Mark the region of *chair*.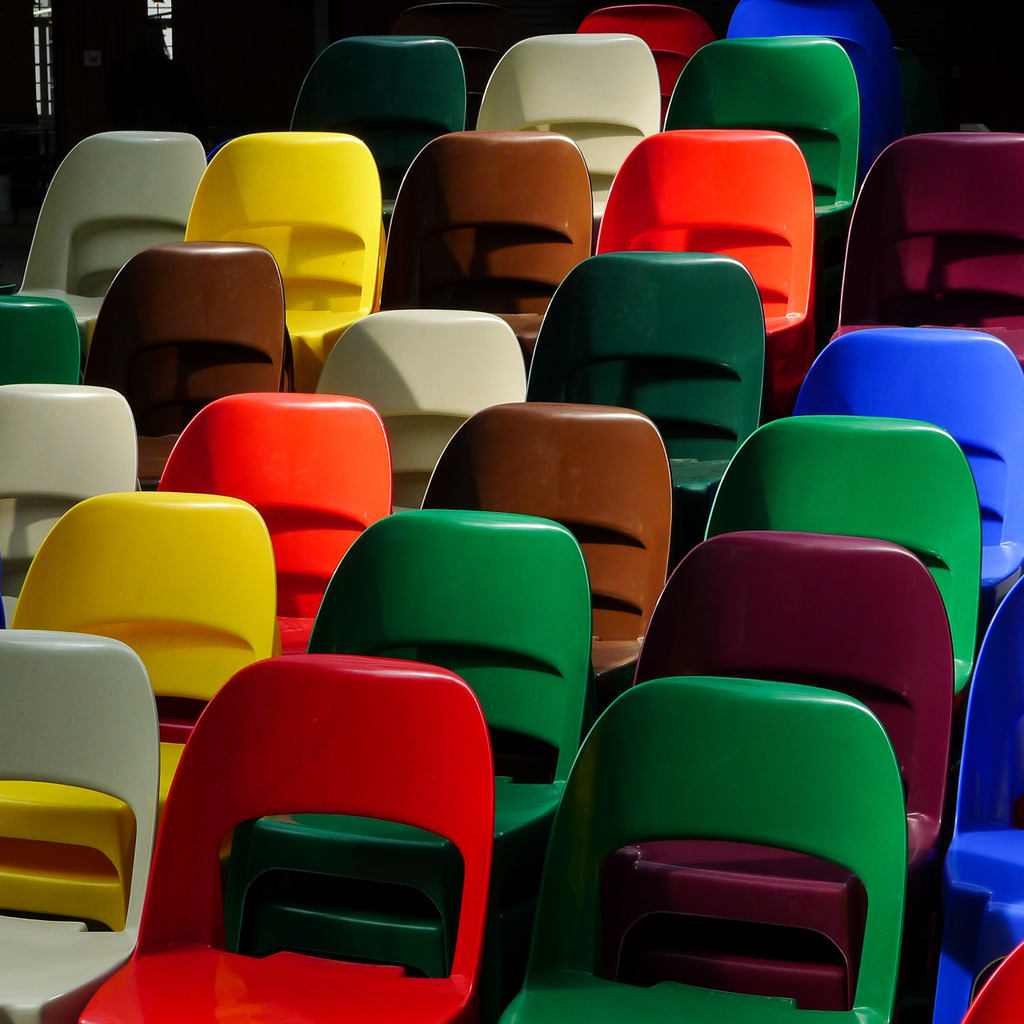
Region: 382, 134, 600, 361.
